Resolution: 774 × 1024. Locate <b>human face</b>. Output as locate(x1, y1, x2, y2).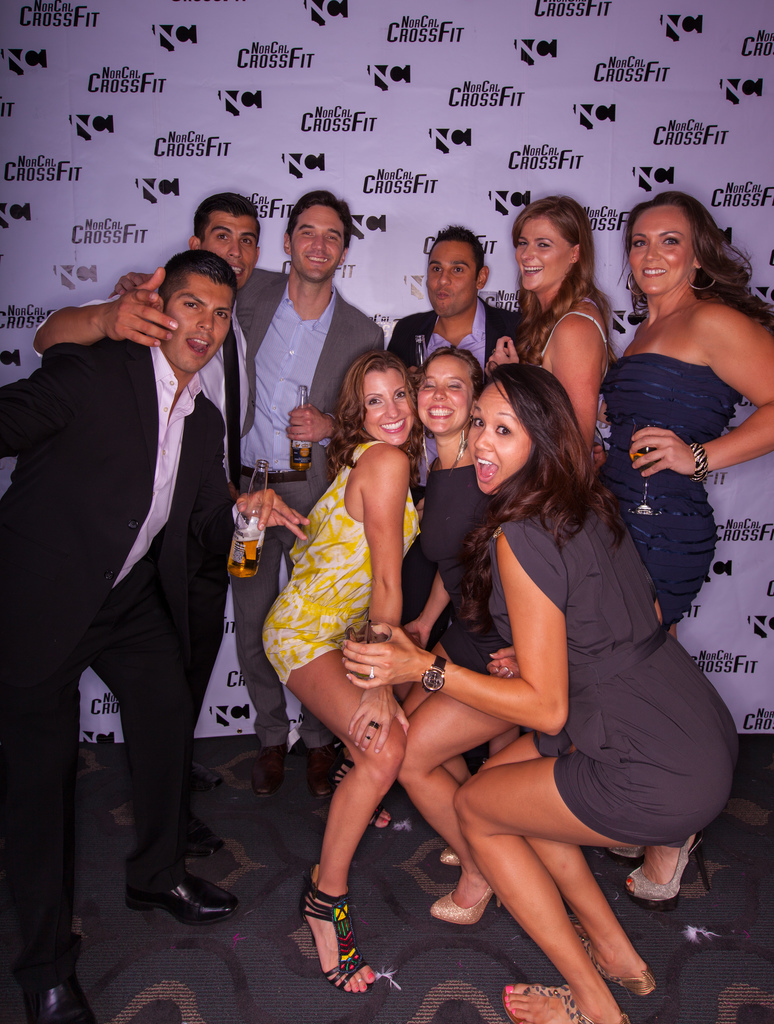
locate(292, 207, 346, 278).
